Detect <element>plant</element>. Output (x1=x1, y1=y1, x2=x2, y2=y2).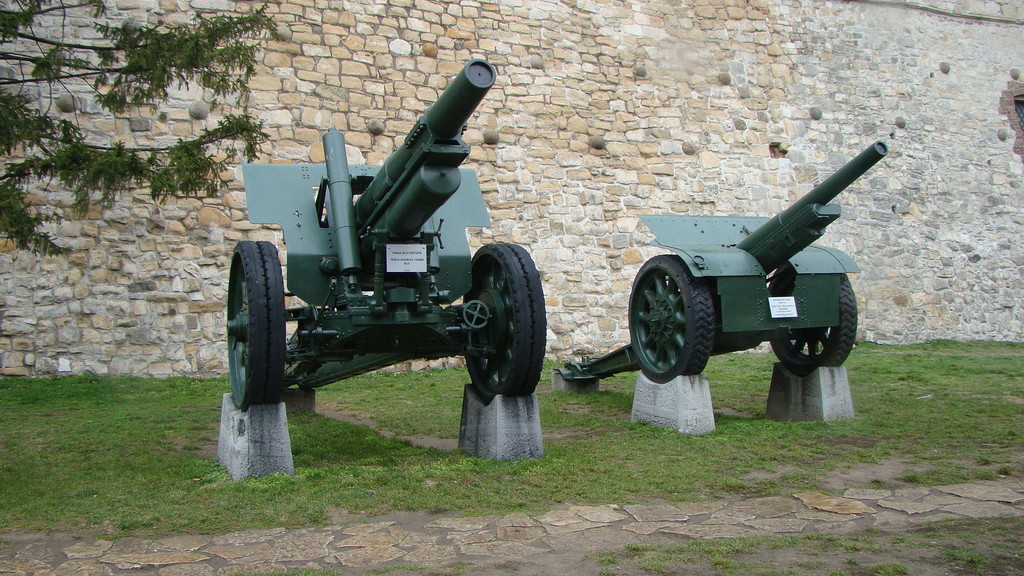
(x1=776, y1=531, x2=797, y2=542).
